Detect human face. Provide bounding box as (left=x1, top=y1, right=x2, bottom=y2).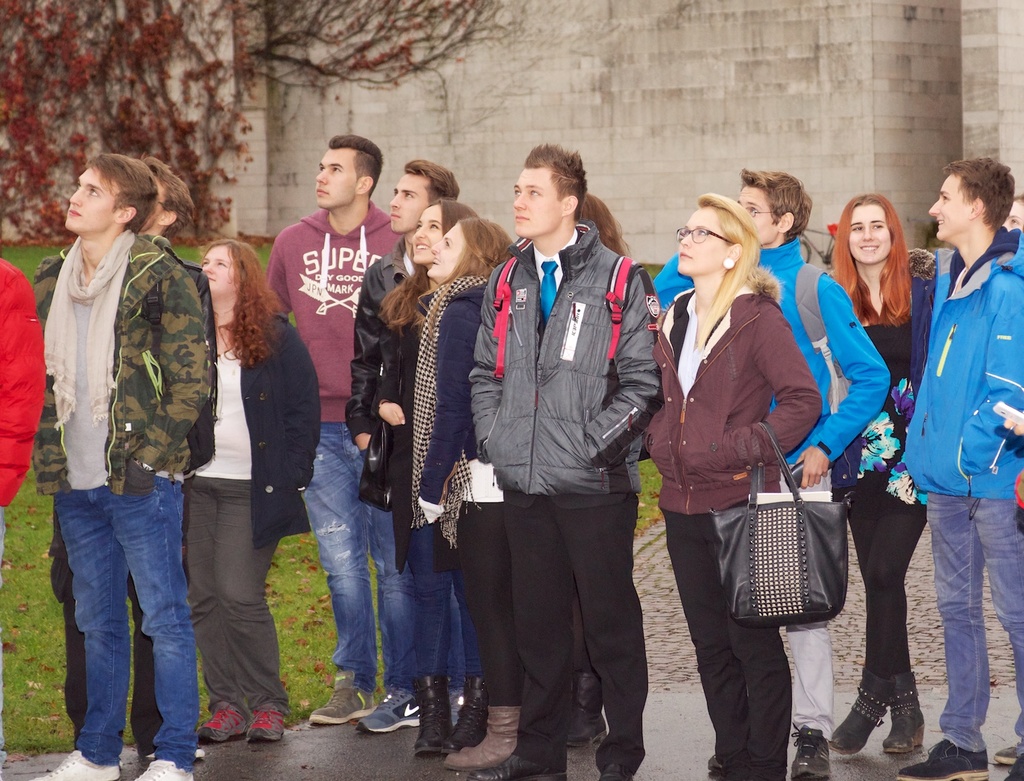
(left=928, top=167, right=969, bottom=247).
